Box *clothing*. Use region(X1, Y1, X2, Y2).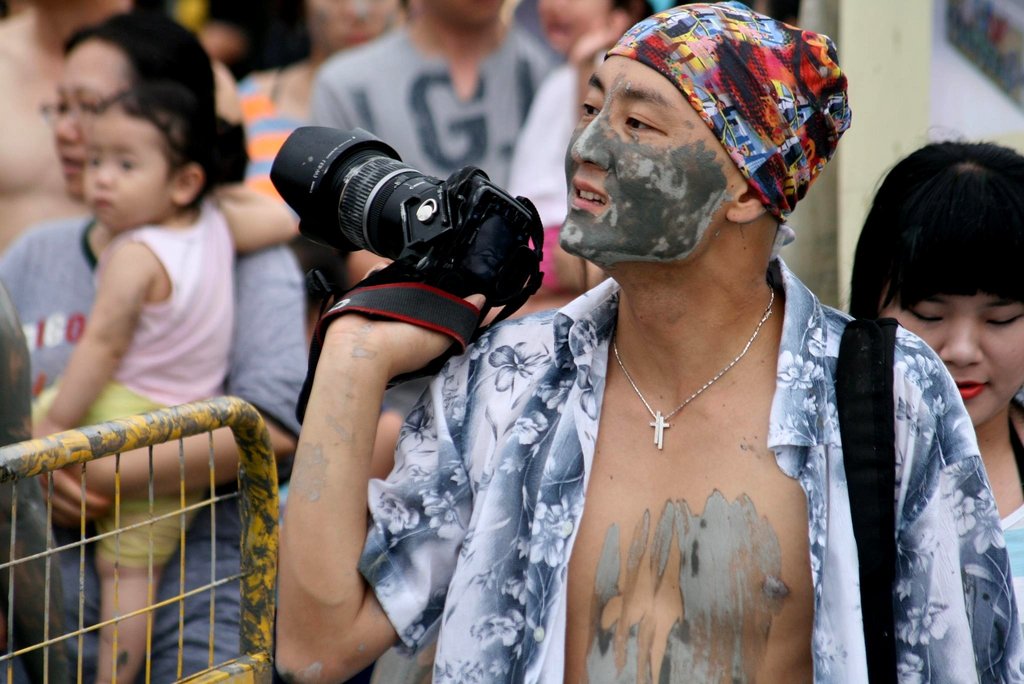
region(311, 24, 569, 203).
